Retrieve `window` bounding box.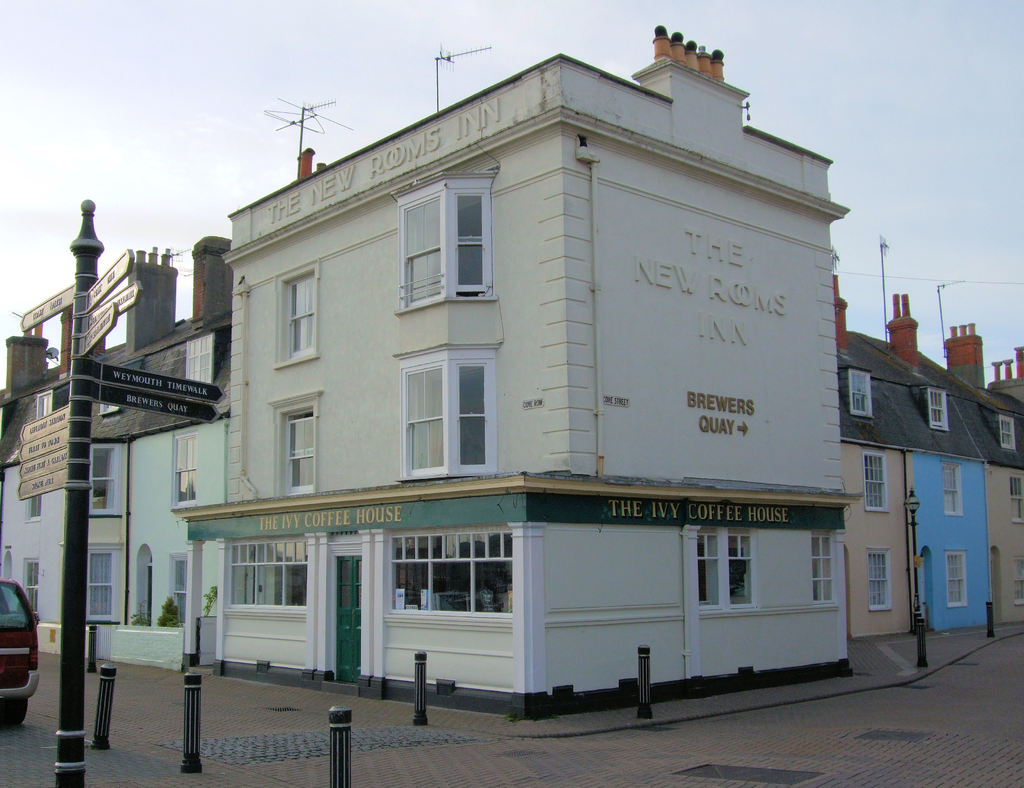
Bounding box: region(269, 392, 322, 500).
